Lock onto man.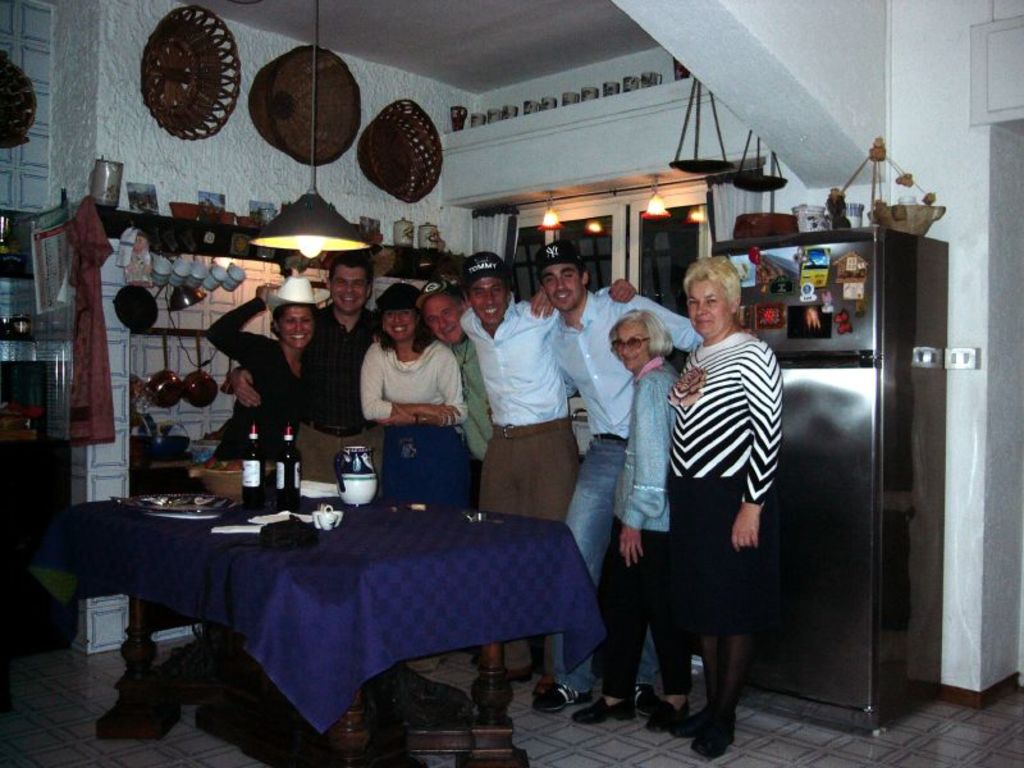
Locked: <box>374,280,495,500</box>.
